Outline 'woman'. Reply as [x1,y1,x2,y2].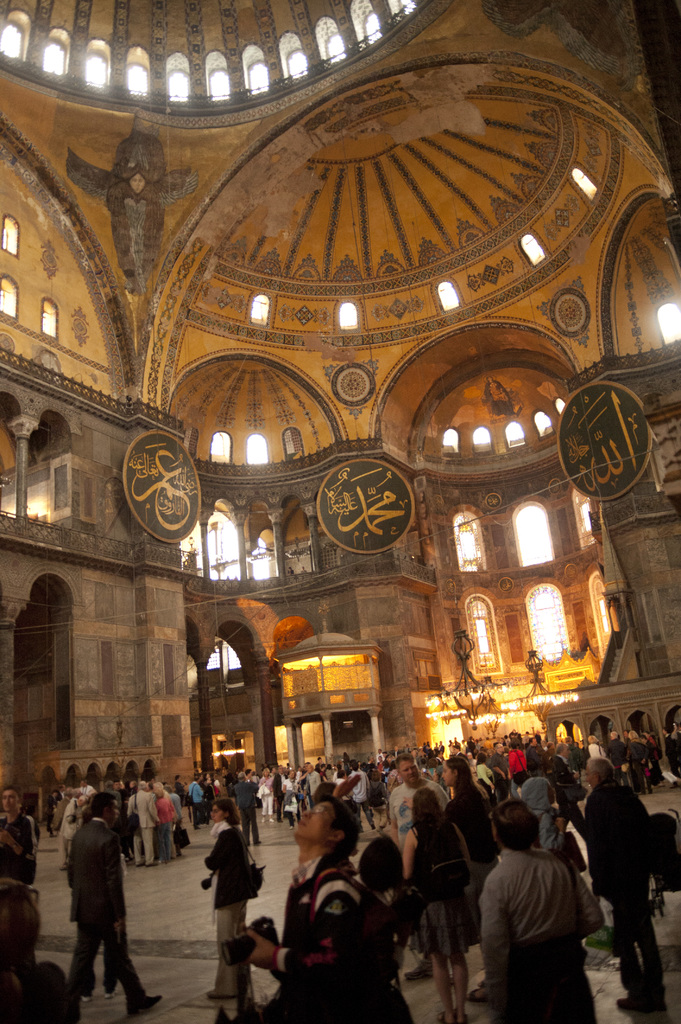
[156,789,170,865].
